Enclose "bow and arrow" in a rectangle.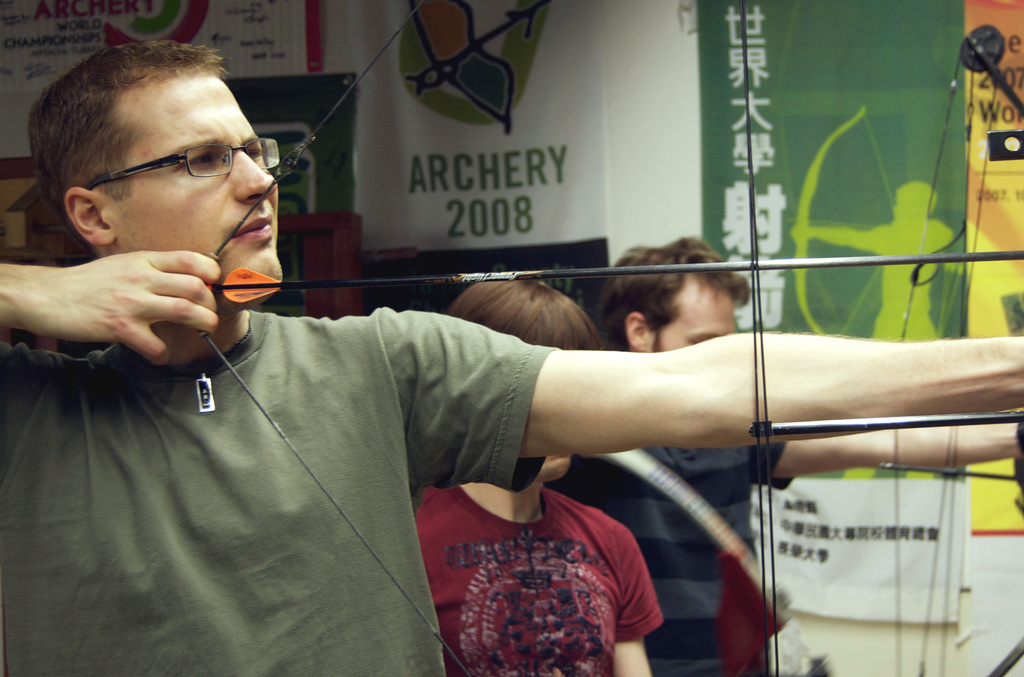
(left=194, top=0, right=1023, bottom=676).
